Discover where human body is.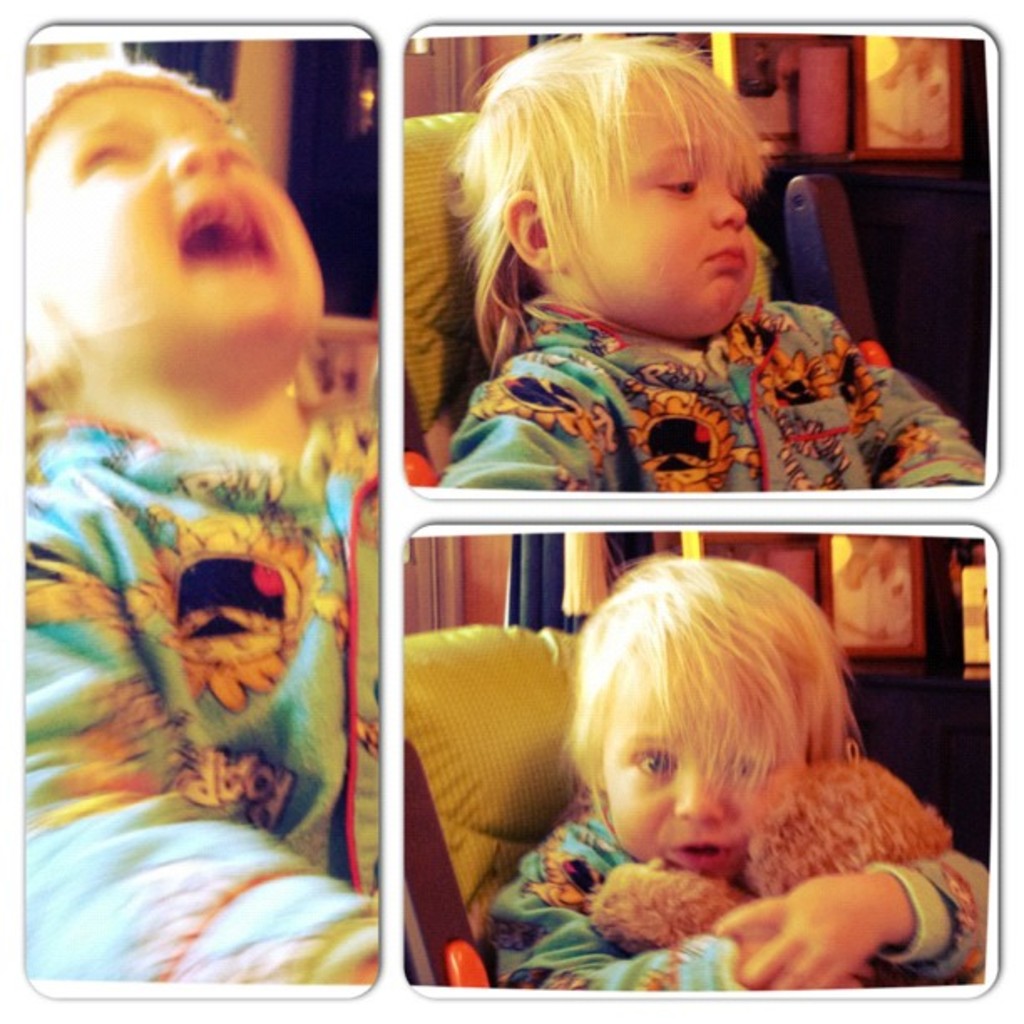
Discovered at locate(484, 545, 979, 1009).
